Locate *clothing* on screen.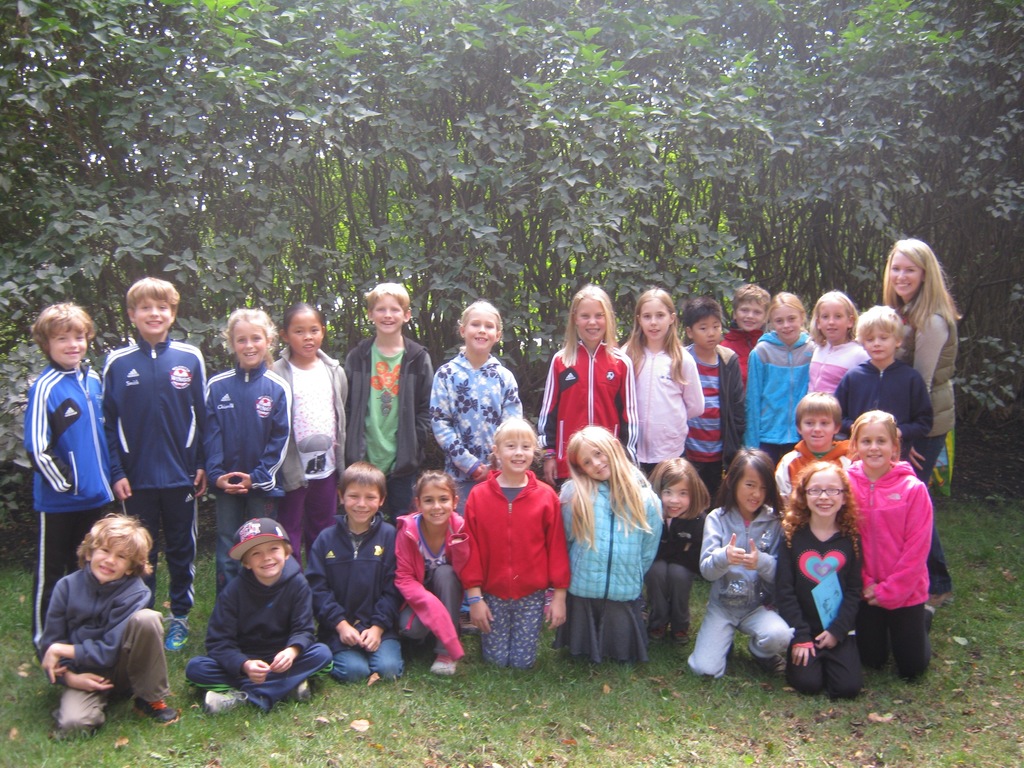
On screen at bbox(805, 332, 872, 394).
